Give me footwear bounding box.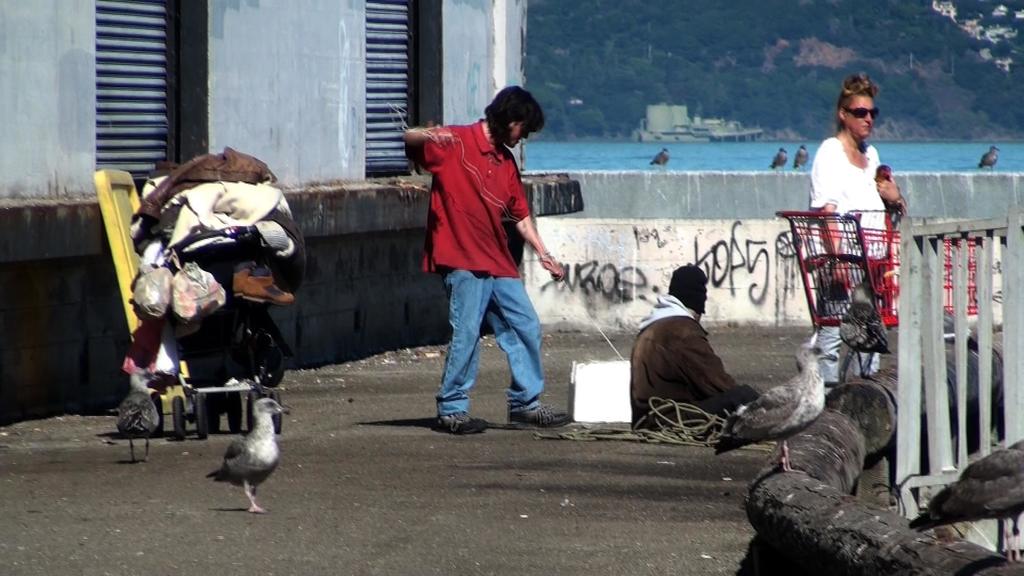
<bbox>506, 401, 572, 431</bbox>.
